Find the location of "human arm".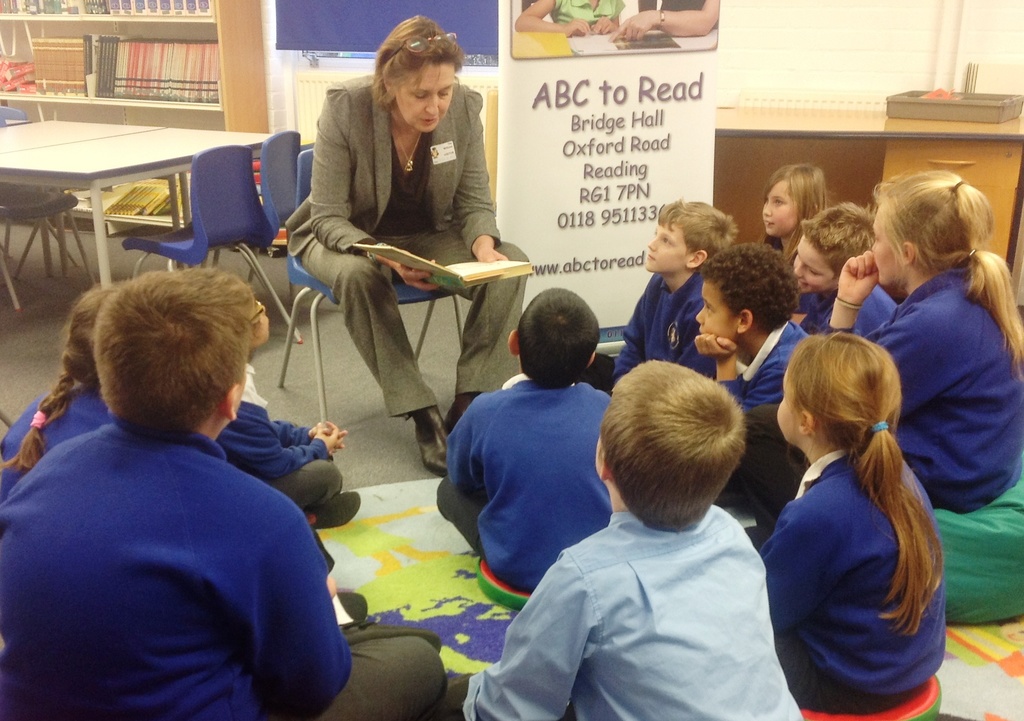
Location: box(252, 507, 354, 716).
